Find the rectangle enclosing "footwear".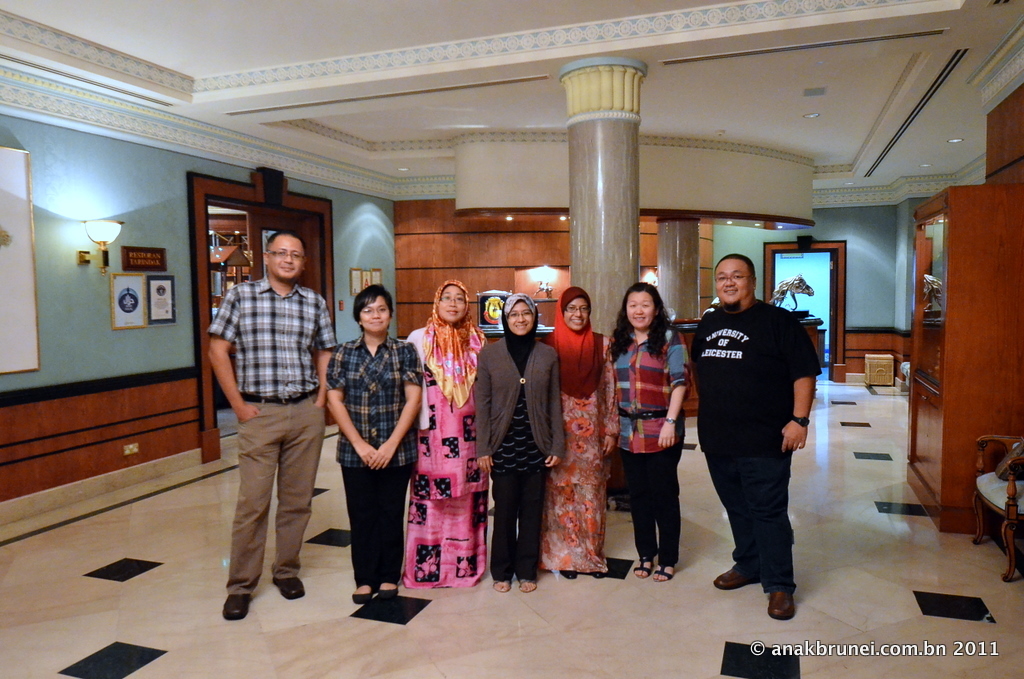
crop(222, 592, 251, 621).
